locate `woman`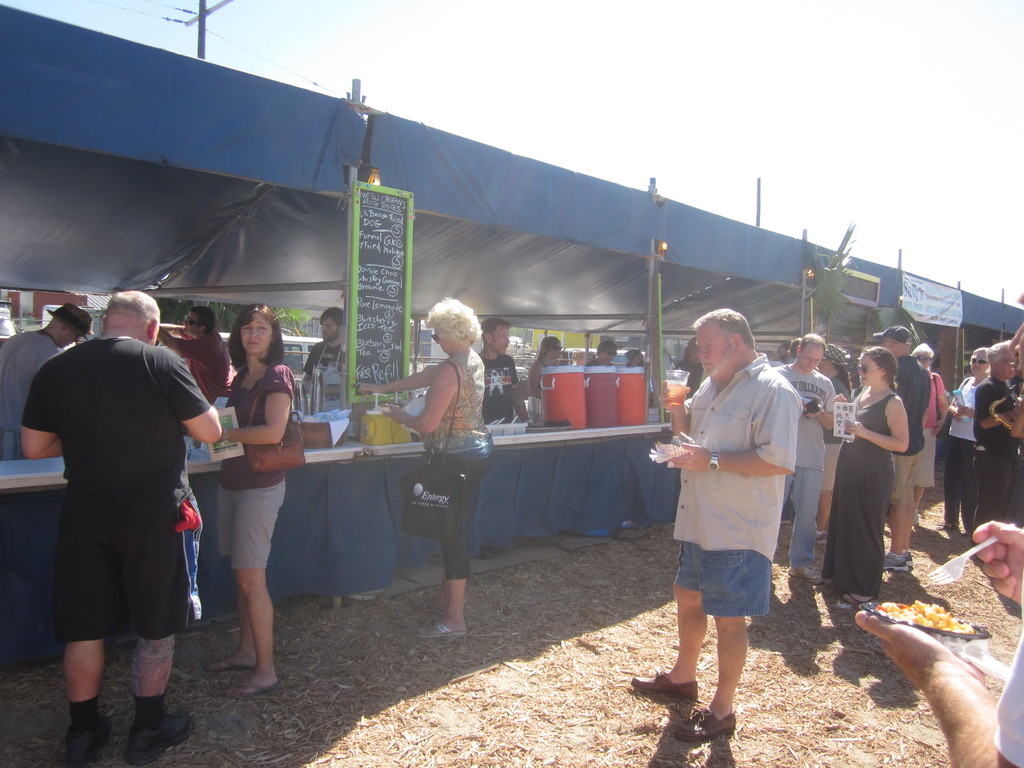
(x1=814, y1=342, x2=852, y2=544)
